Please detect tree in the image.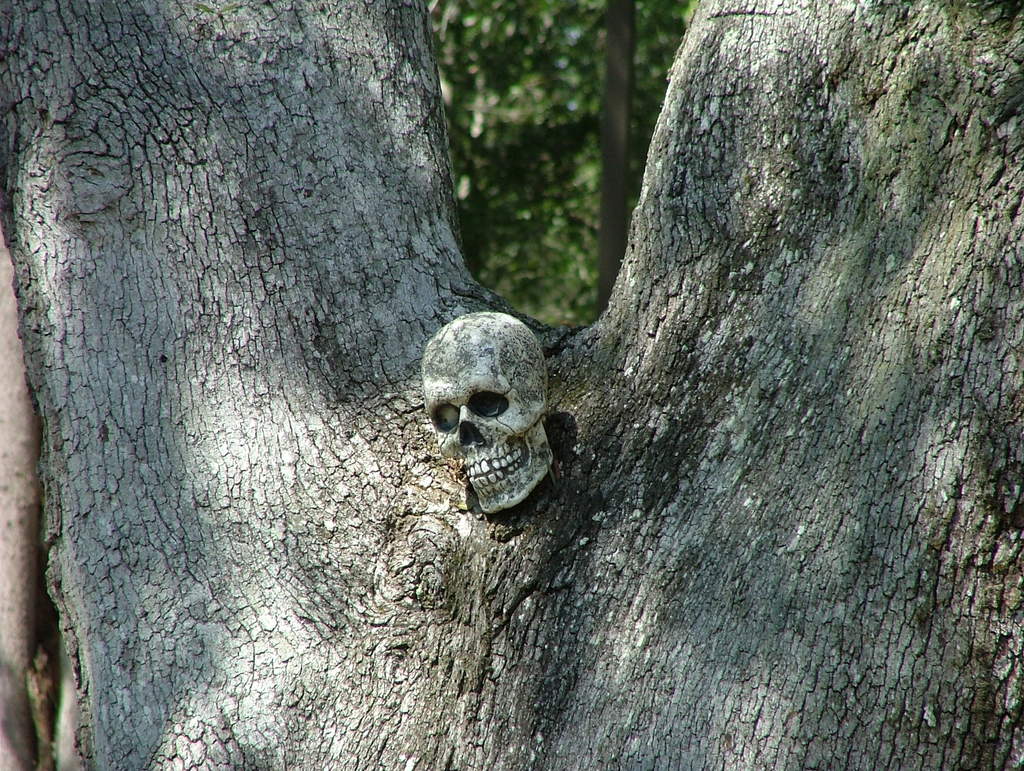
region(425, 0, 692, 323).
